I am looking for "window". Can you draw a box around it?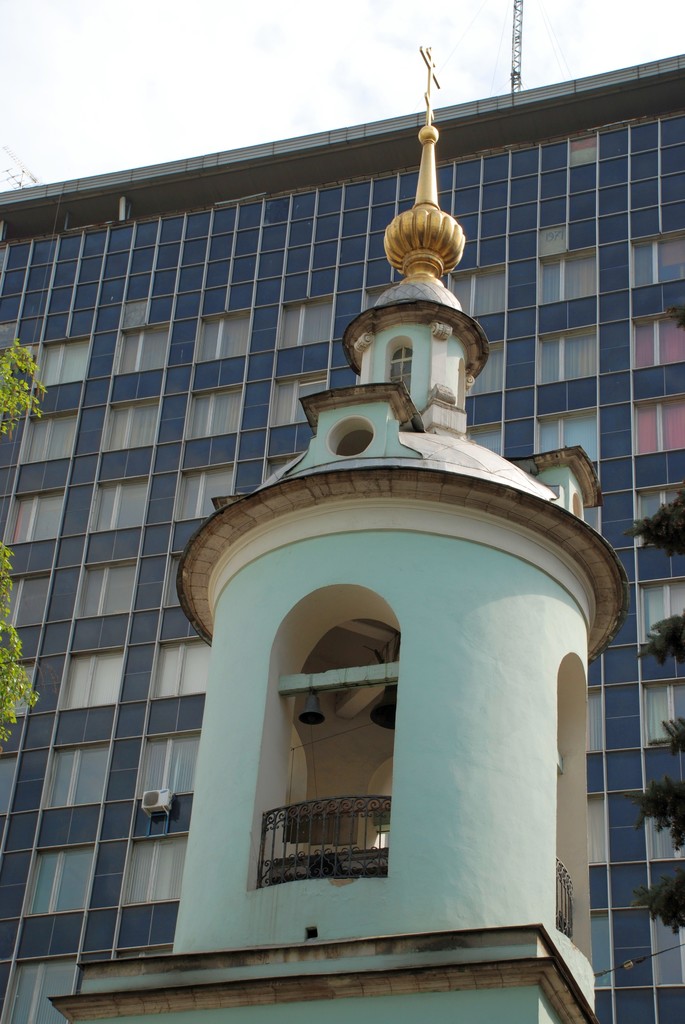
Sure, the bounding box is detection(644, 679, 684, 749).
